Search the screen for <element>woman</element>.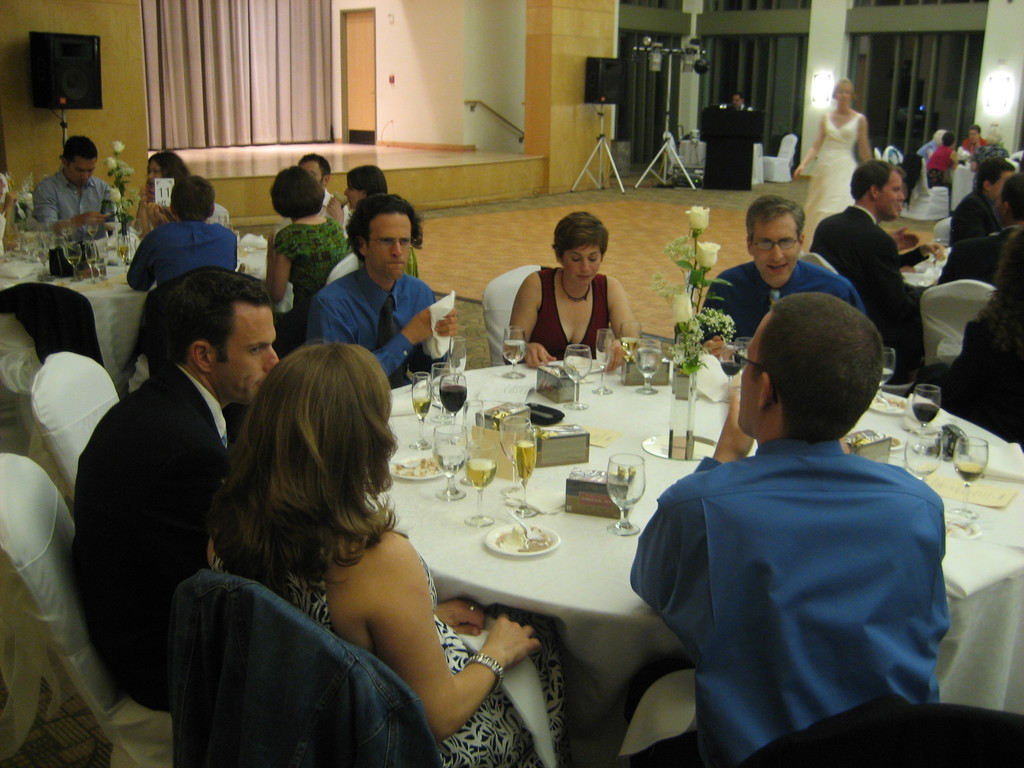
Found at locate(499, 215, 641, 368).
